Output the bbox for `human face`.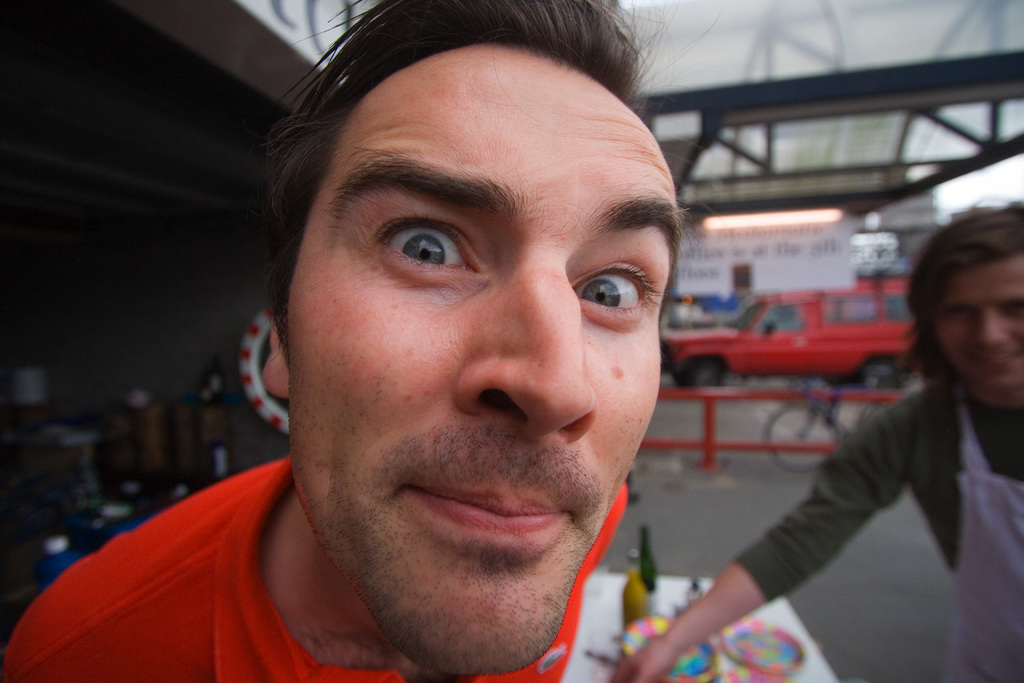
938:259:1023:391.
